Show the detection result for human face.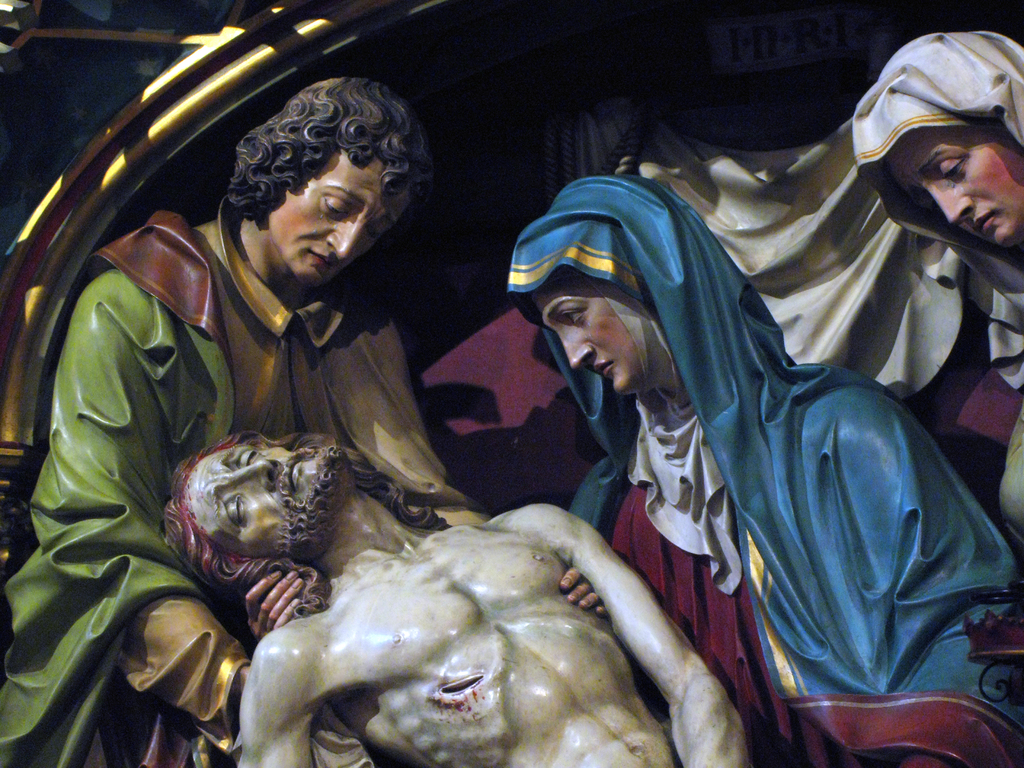
Rect(271, 148, 391, 288).
